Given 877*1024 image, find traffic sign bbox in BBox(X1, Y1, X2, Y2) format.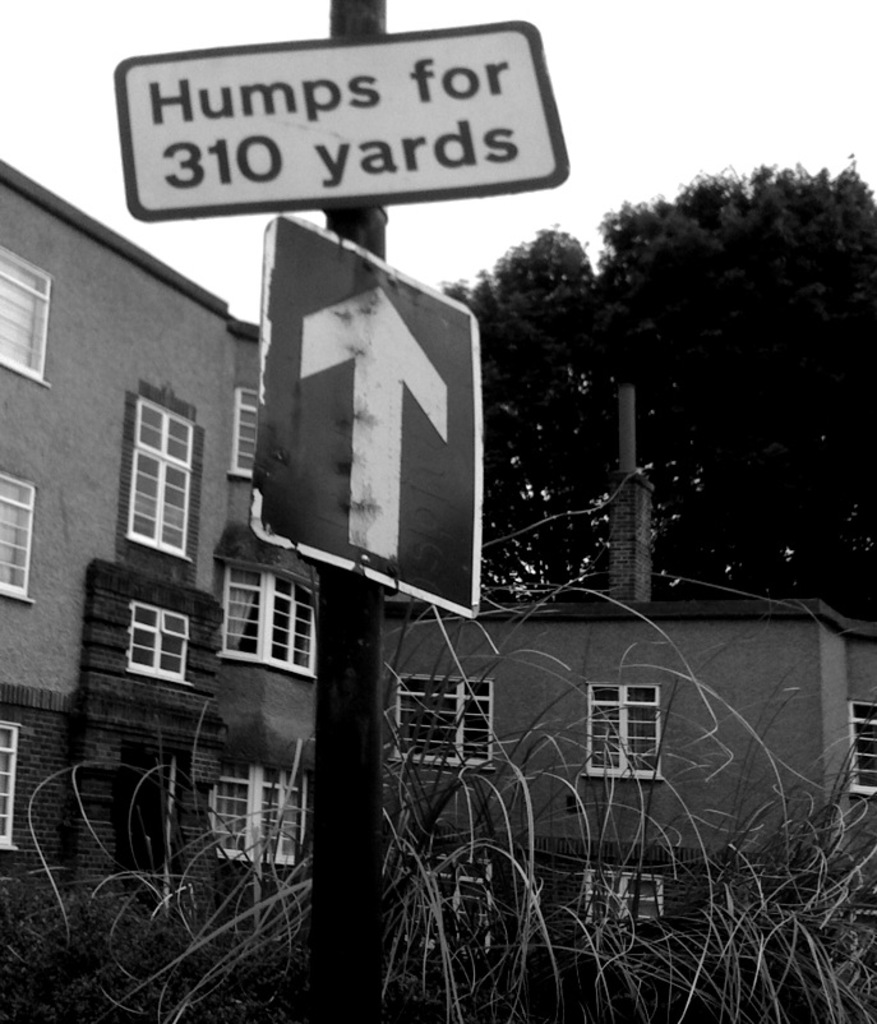
BBox(254, 220, 480, 614).
